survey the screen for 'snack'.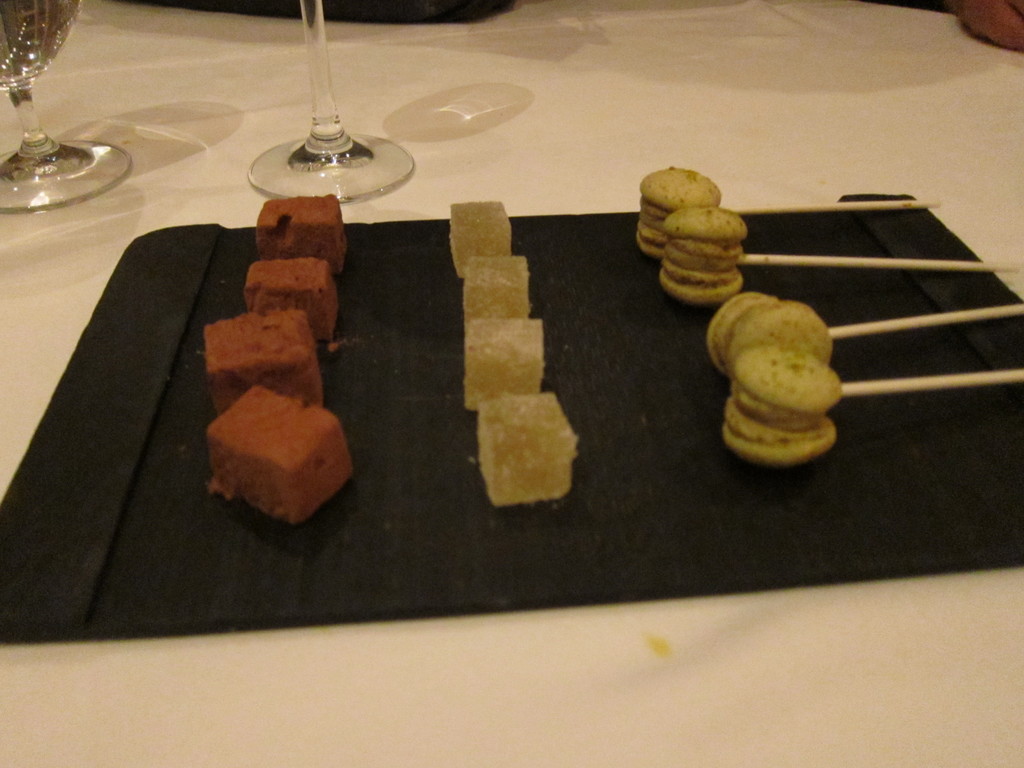
Survey found: crop(204, 384, 355, 520).
